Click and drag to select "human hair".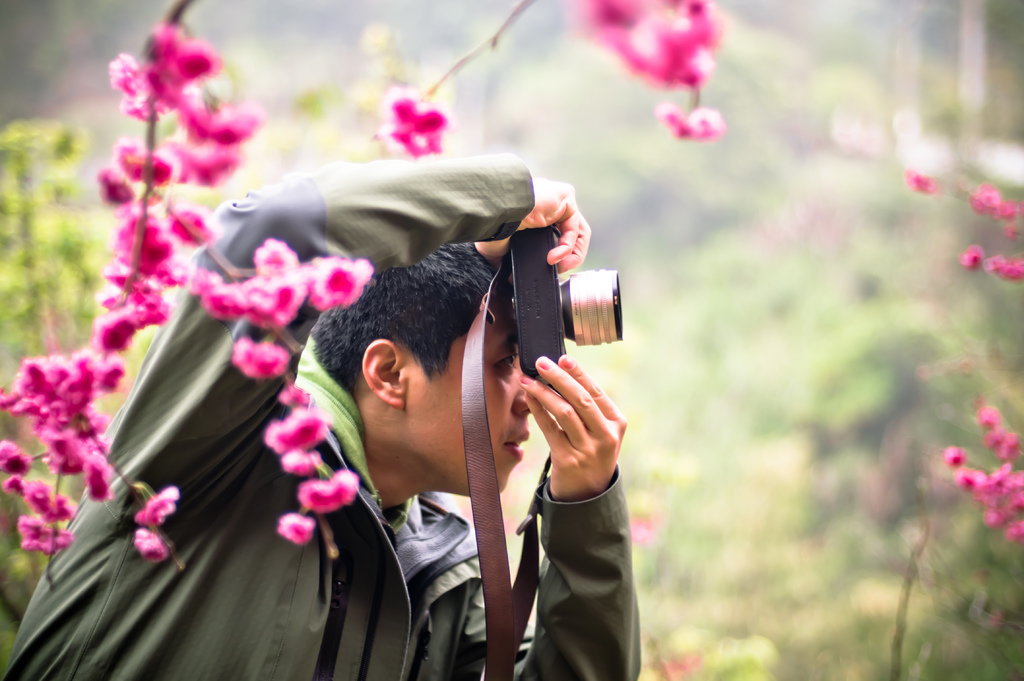
Selection: (309,242,516,386).
